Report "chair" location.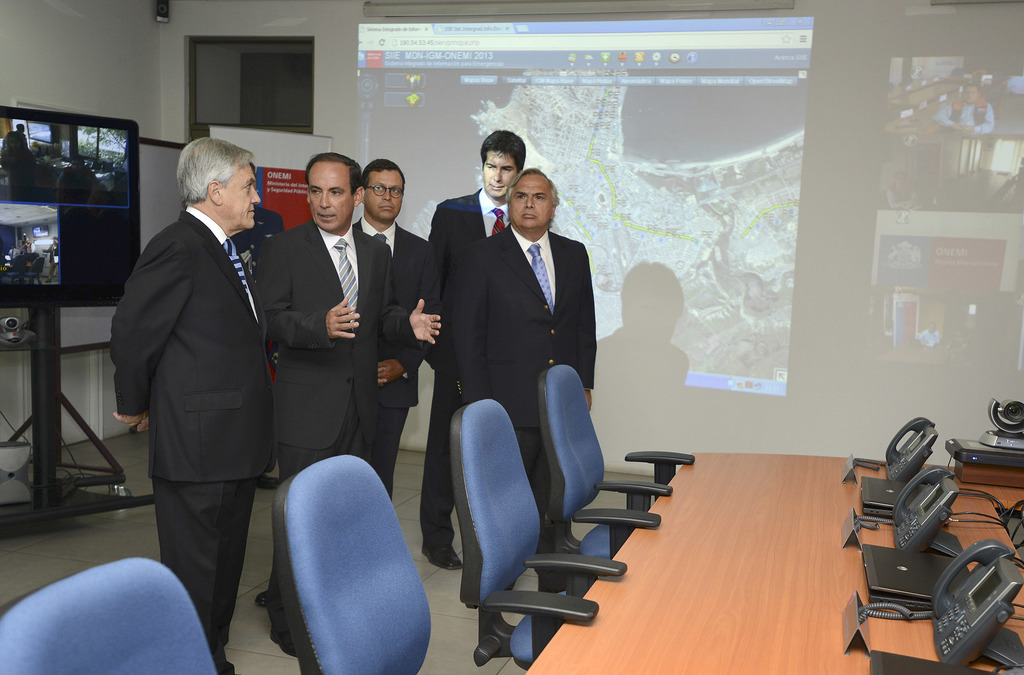
Report: x1=0 y1=556 x2=220 y2=674.
